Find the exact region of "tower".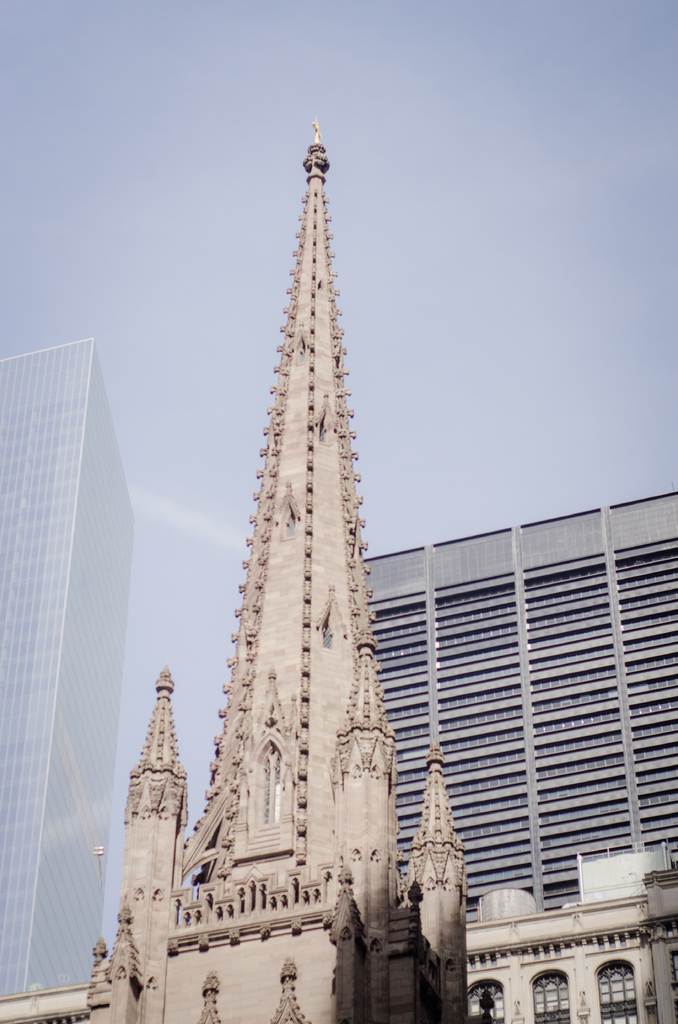
Exact region: region(359, 484, 677, 913).
